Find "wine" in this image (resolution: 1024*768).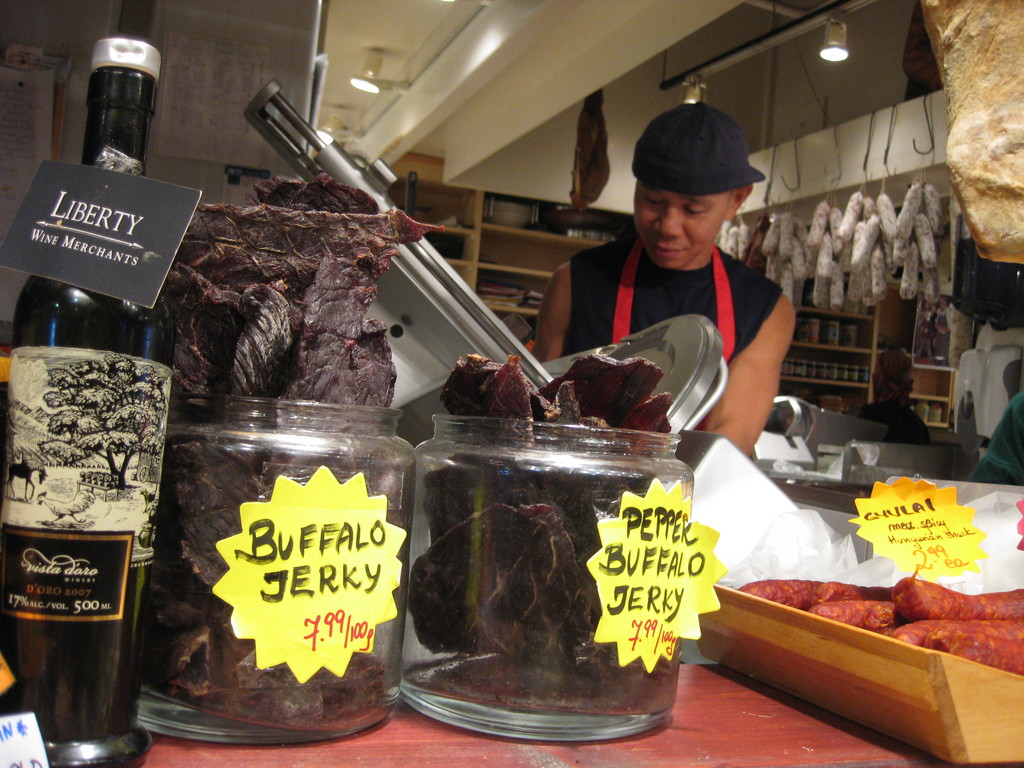
<bbox>0, 37, 175, 767</bbox>.
